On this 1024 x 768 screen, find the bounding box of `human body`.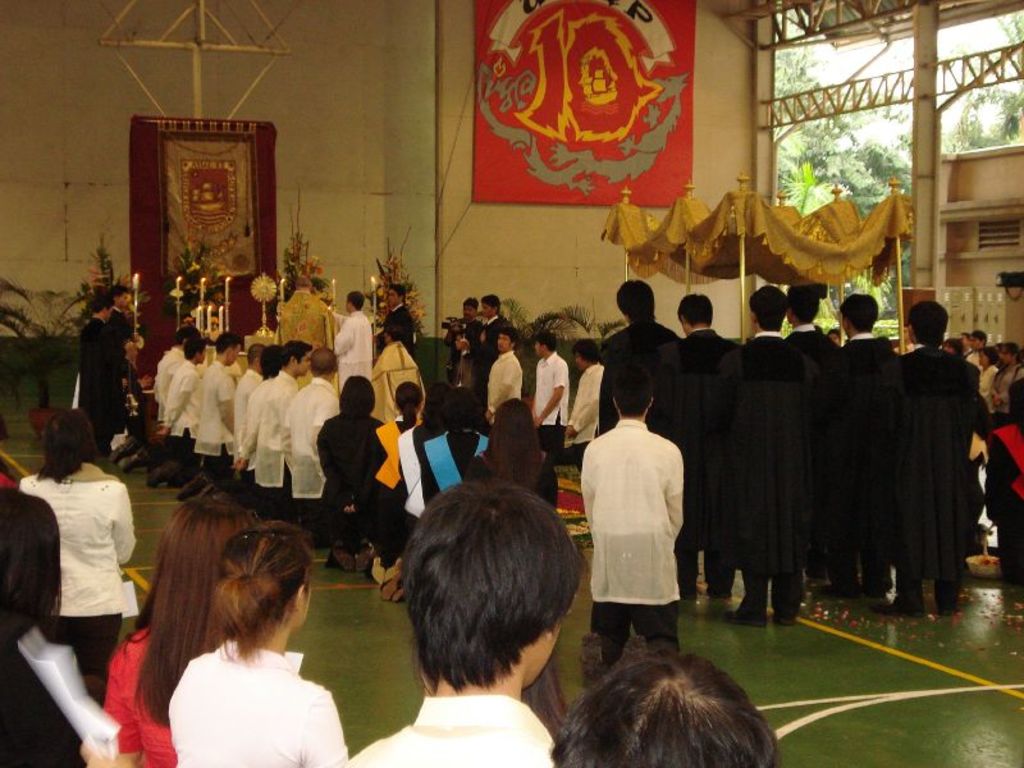
Bounding box: <region>563, 338, 602, 461</region>.
